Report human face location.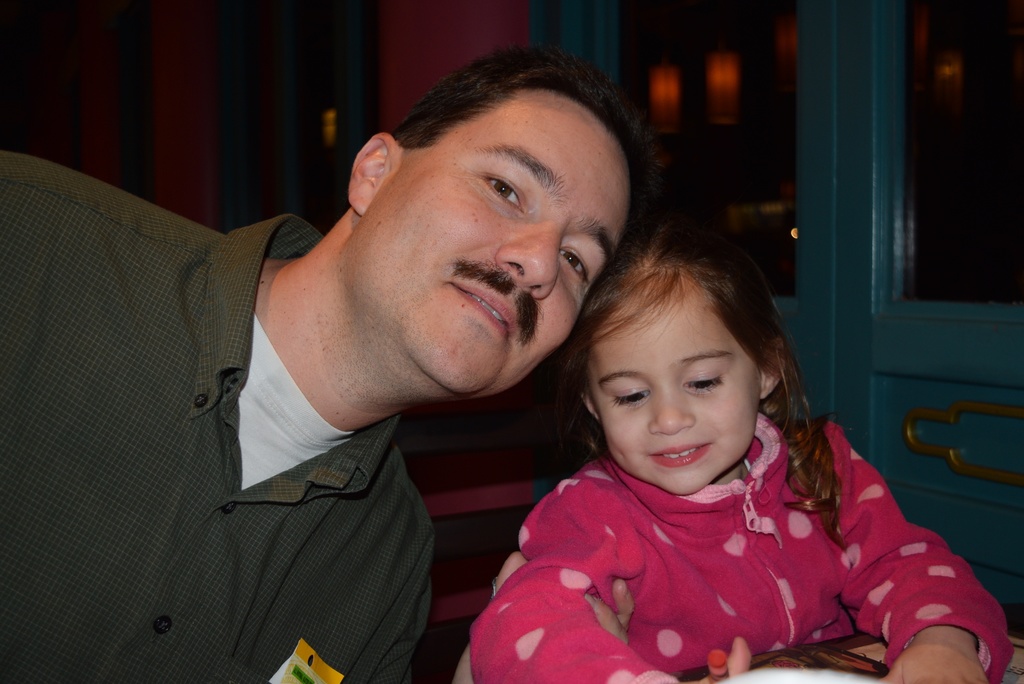
Report: <bbox>368, 82, 636, 398</bbox>.
